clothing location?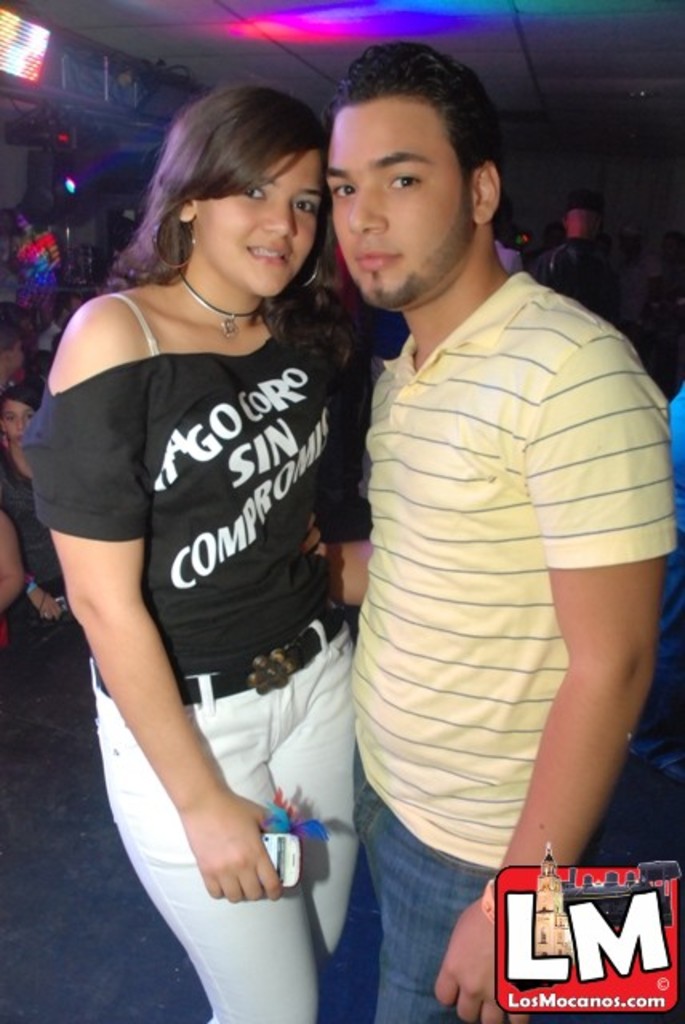
18 290 359 1022
